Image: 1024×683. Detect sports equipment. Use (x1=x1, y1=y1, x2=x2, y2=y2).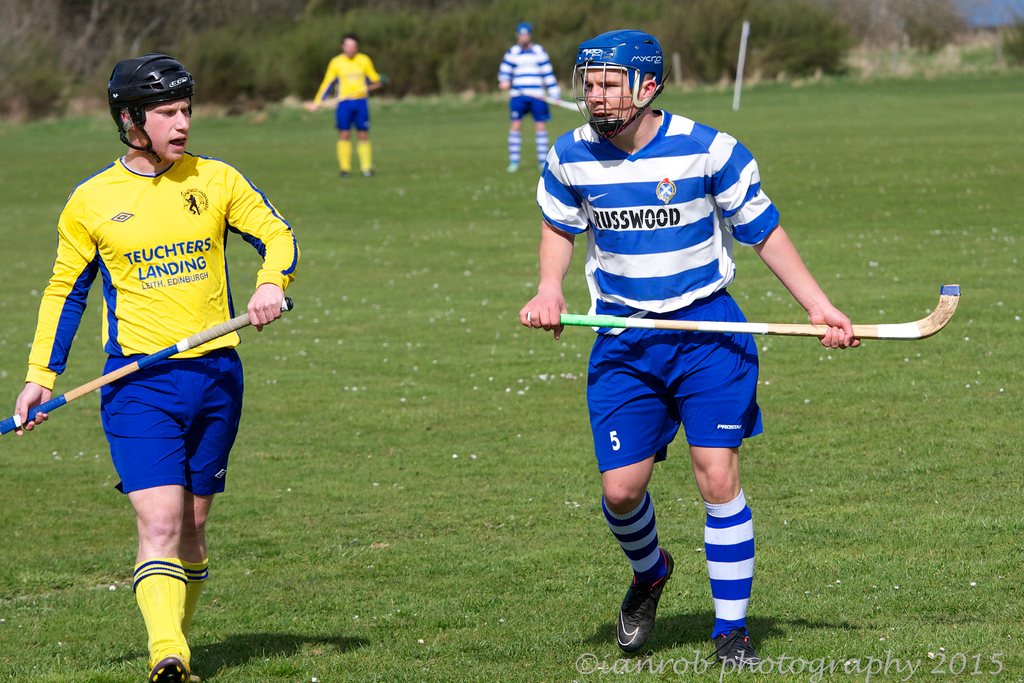
(x1=716, y1=623, x2=765, y2=664).
